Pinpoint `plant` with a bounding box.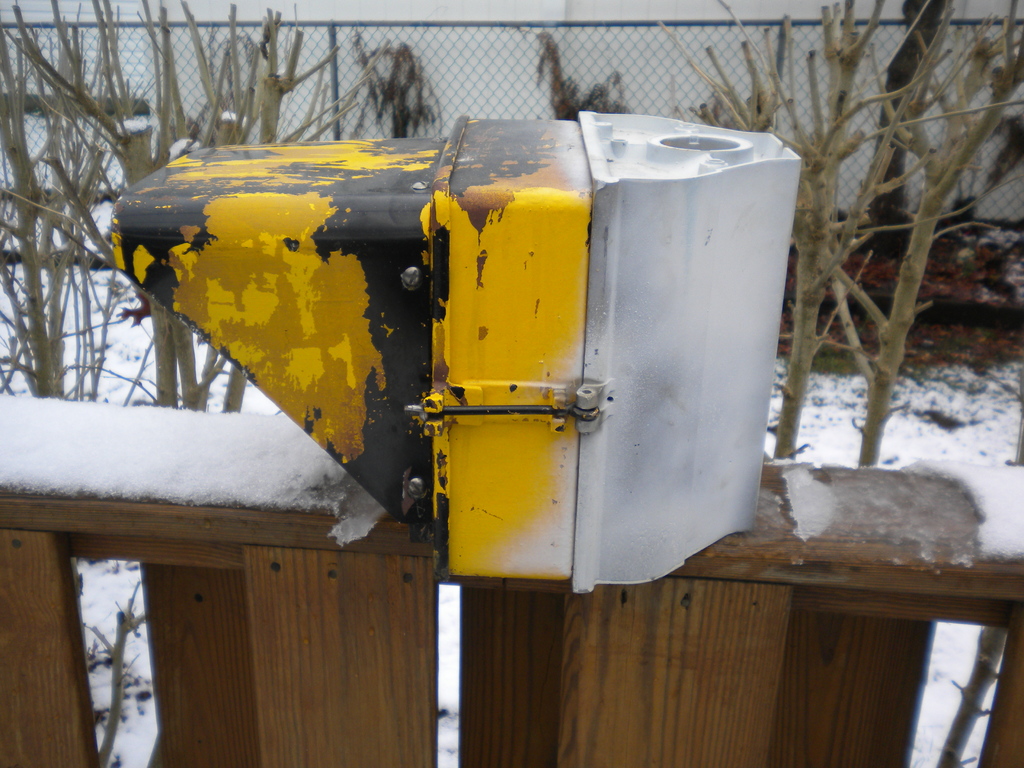
bbox(535, 24, 629, 122).
